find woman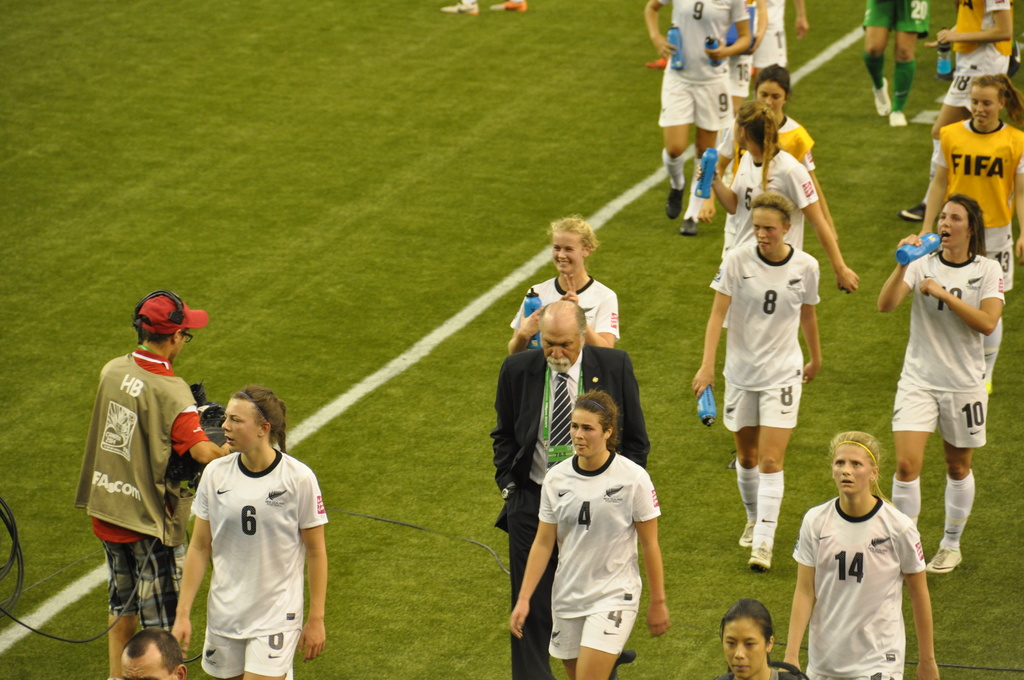
x1=916 y1=76 x2=1023 y2=296
